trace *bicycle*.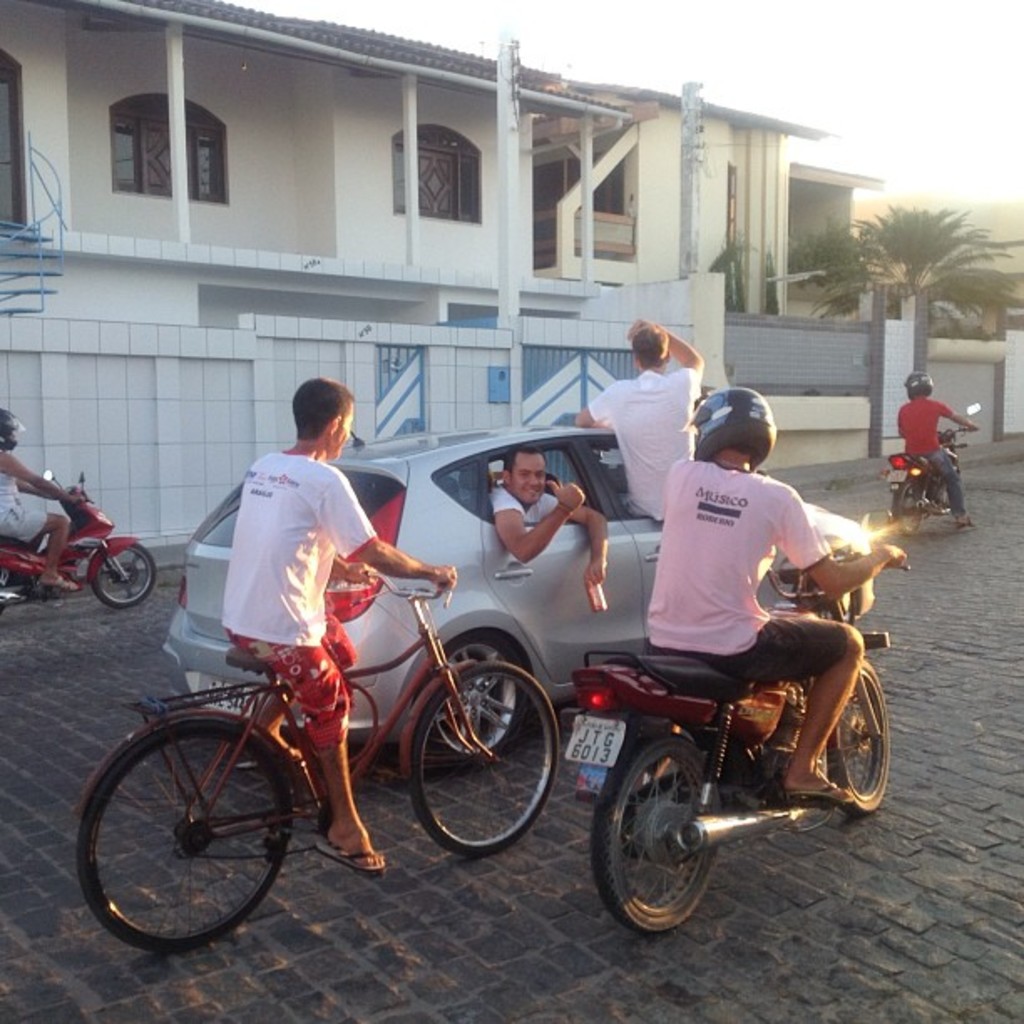
Traced to BBox(72, 561, 562, 957).
